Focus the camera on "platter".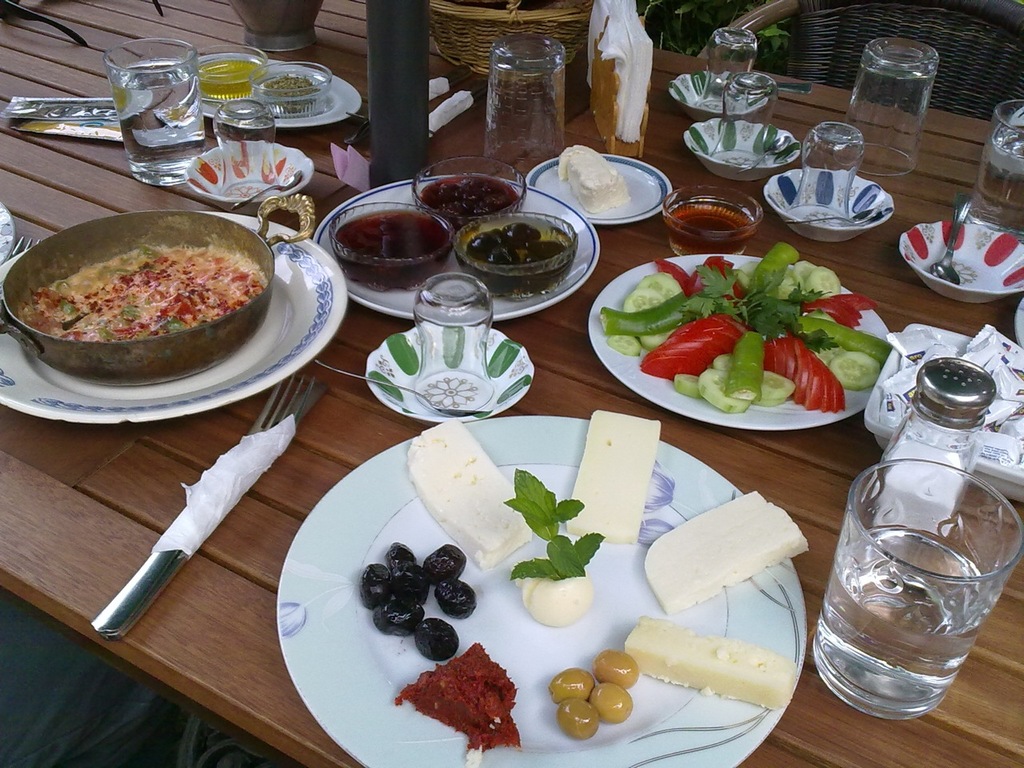
Focus region: (589,254,893,434).
